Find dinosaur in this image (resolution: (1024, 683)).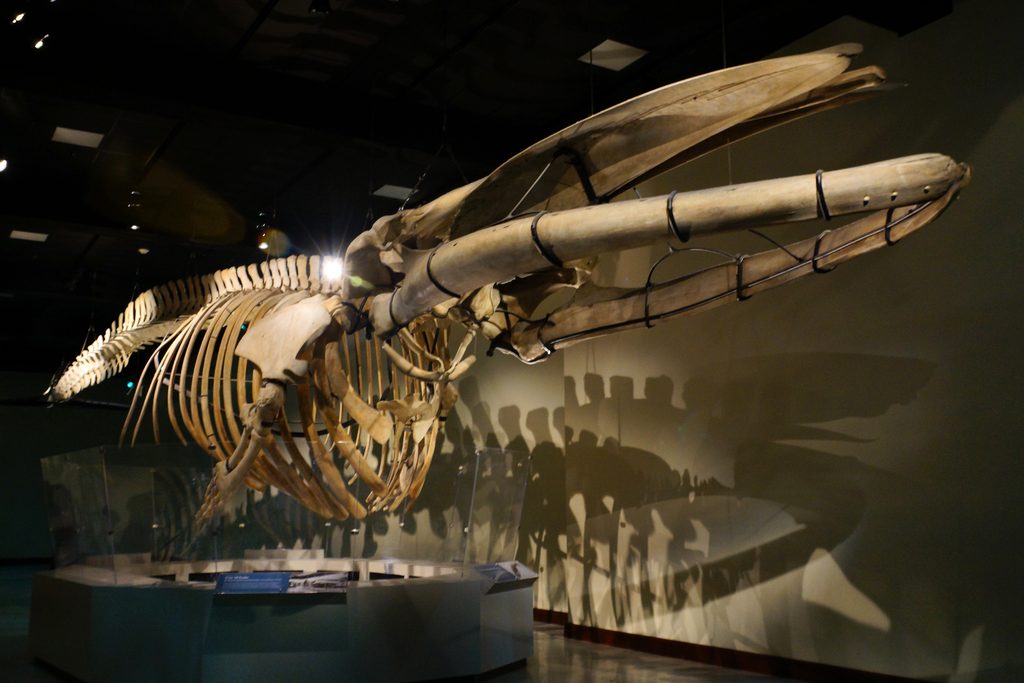
crop(35, 50, 964, 554).
